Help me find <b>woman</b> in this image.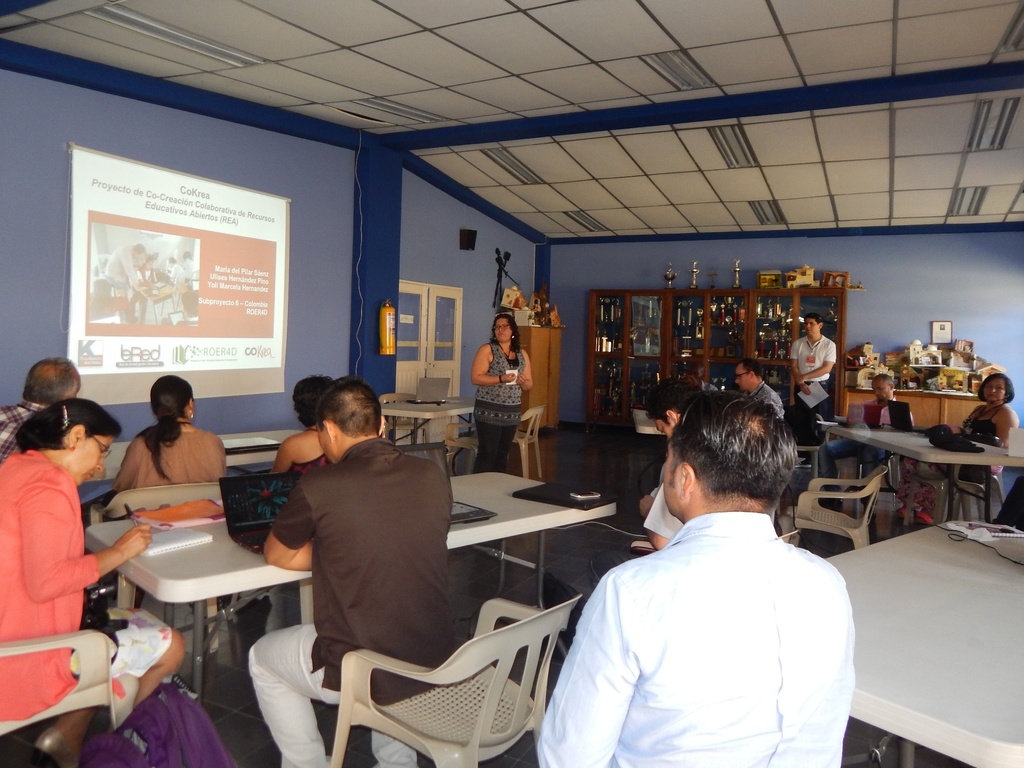
Found it: [466,319,538,463].
